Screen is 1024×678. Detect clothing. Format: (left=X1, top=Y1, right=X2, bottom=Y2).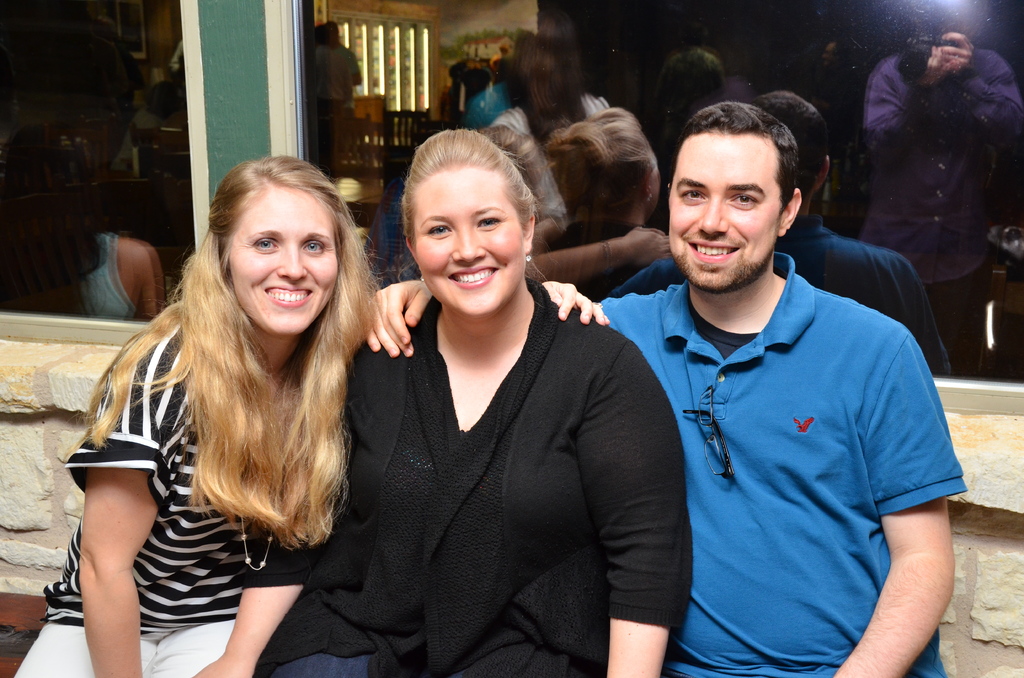
(left=343, top=291, right=664, bottom=657).
